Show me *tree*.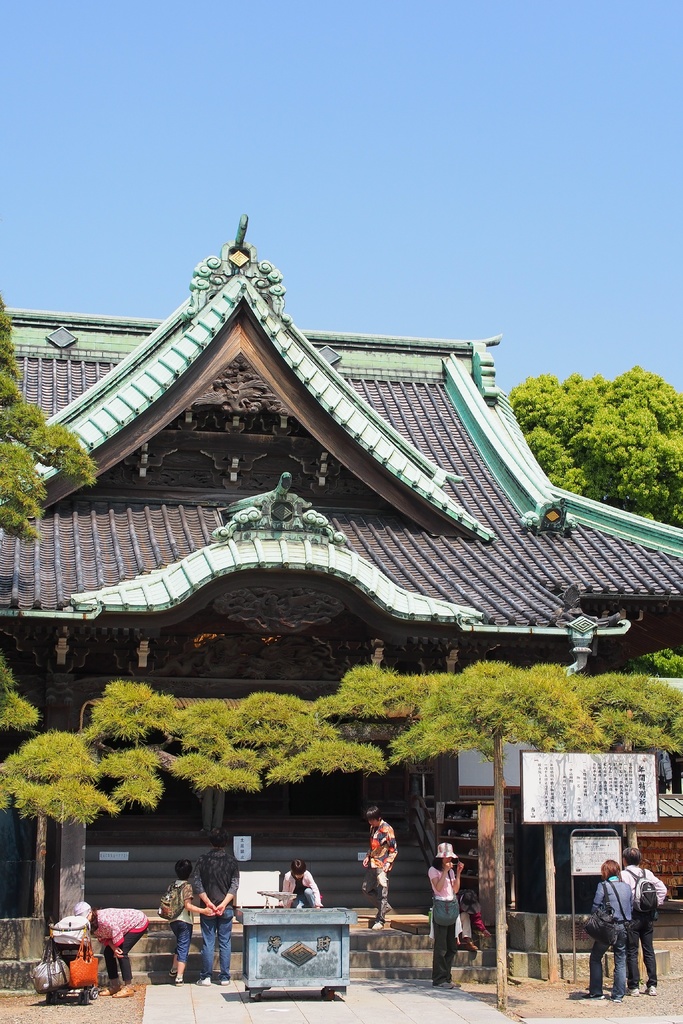
*tree* is here: bbox=[507, 349, 665, 493].
